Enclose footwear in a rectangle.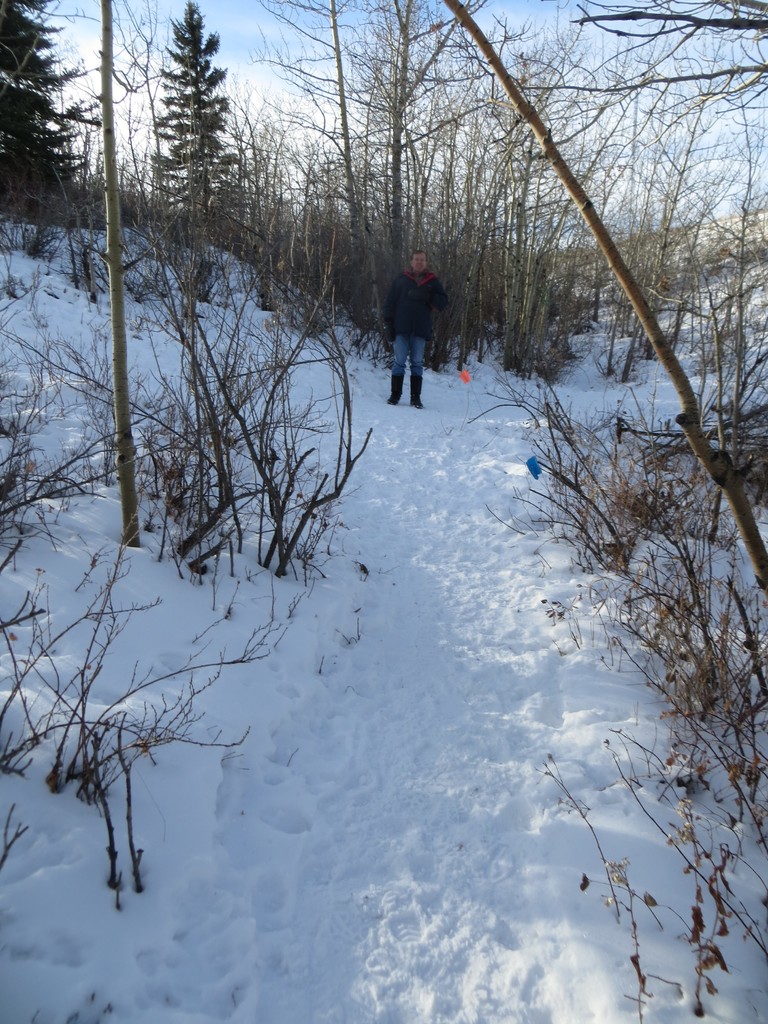
region(404, 373, 425, 415).
